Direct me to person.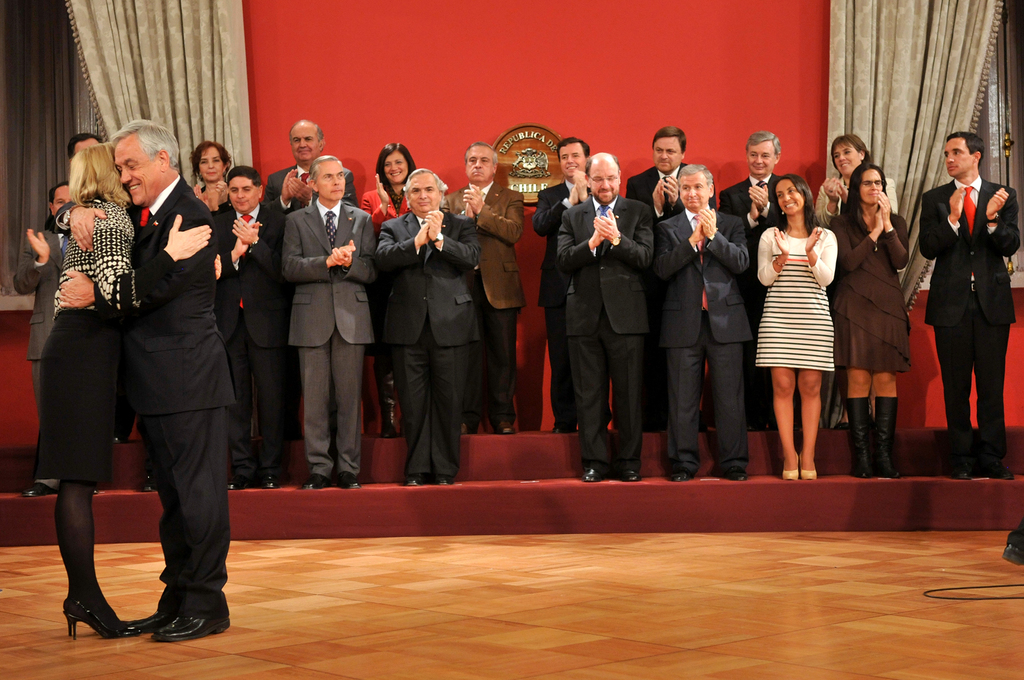
Direction: crop(621, 125, 722, 429).
